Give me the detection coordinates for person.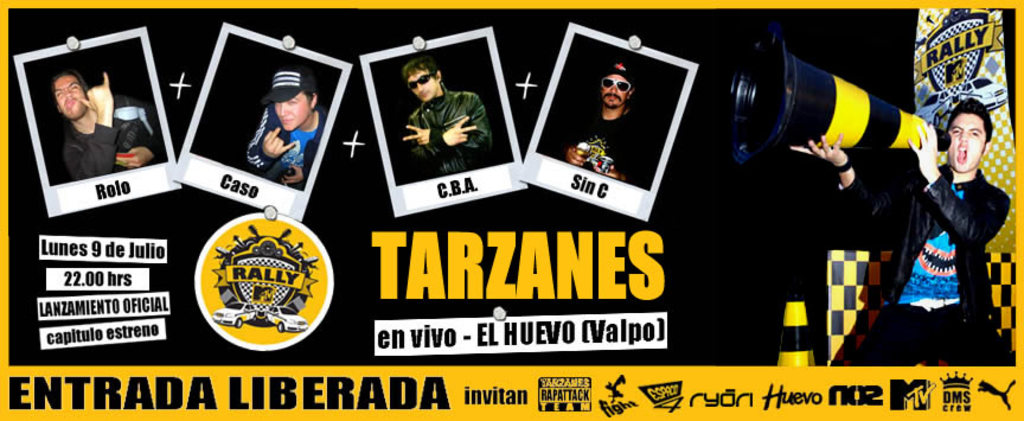
[left=239, top=64, right=313, bottom=185].
